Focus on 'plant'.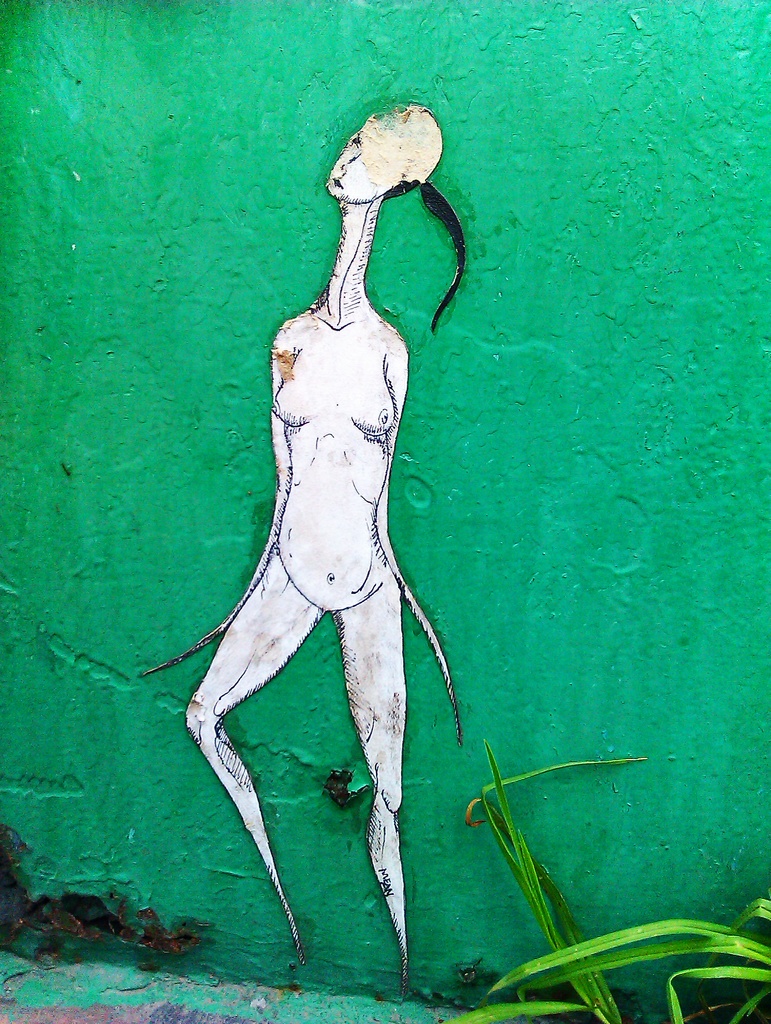
Focused at x1=451 y1=746 x2=770 y2=1023.
